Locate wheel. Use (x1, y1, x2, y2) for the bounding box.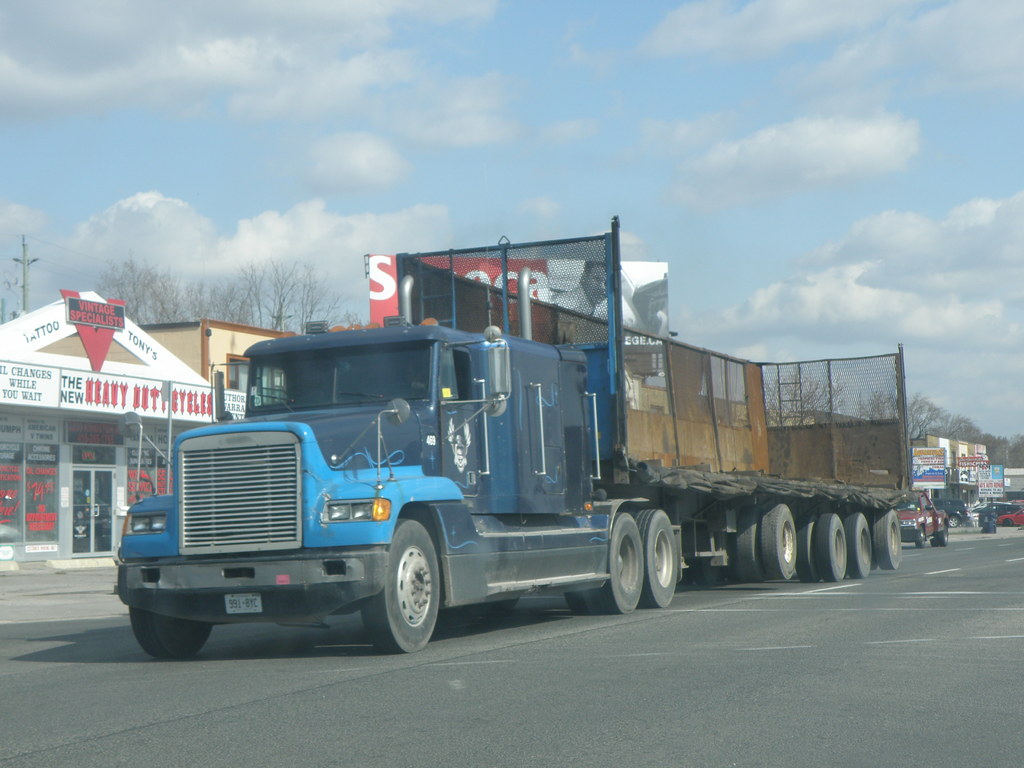
(680, 559, 692, 582).
